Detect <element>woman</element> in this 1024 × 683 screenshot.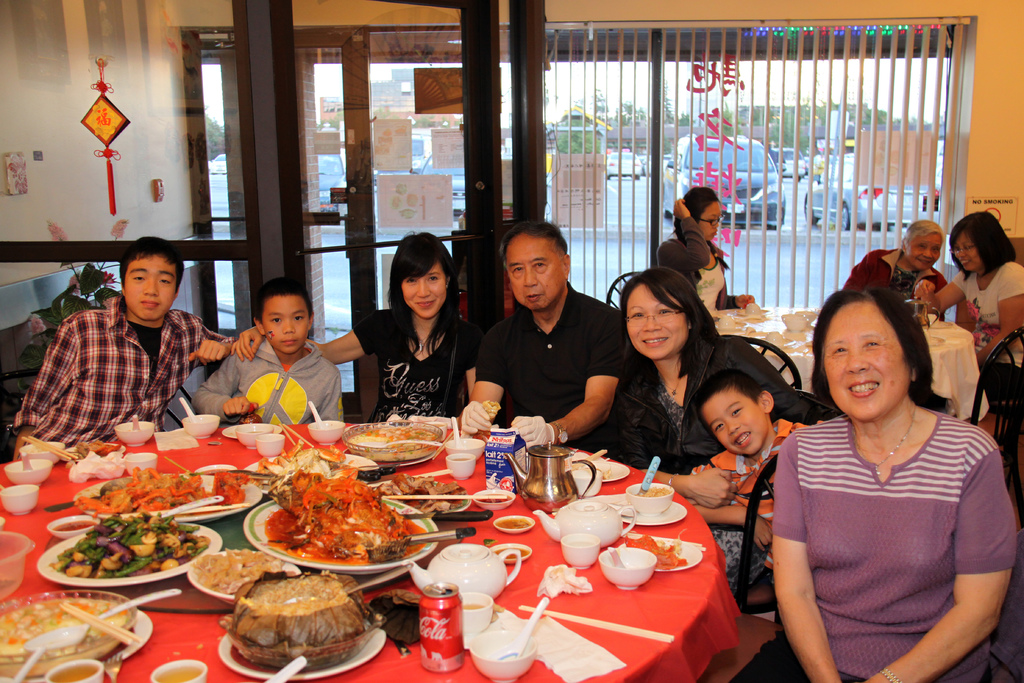
Detection: detection(774, 296, 1013, 682).
